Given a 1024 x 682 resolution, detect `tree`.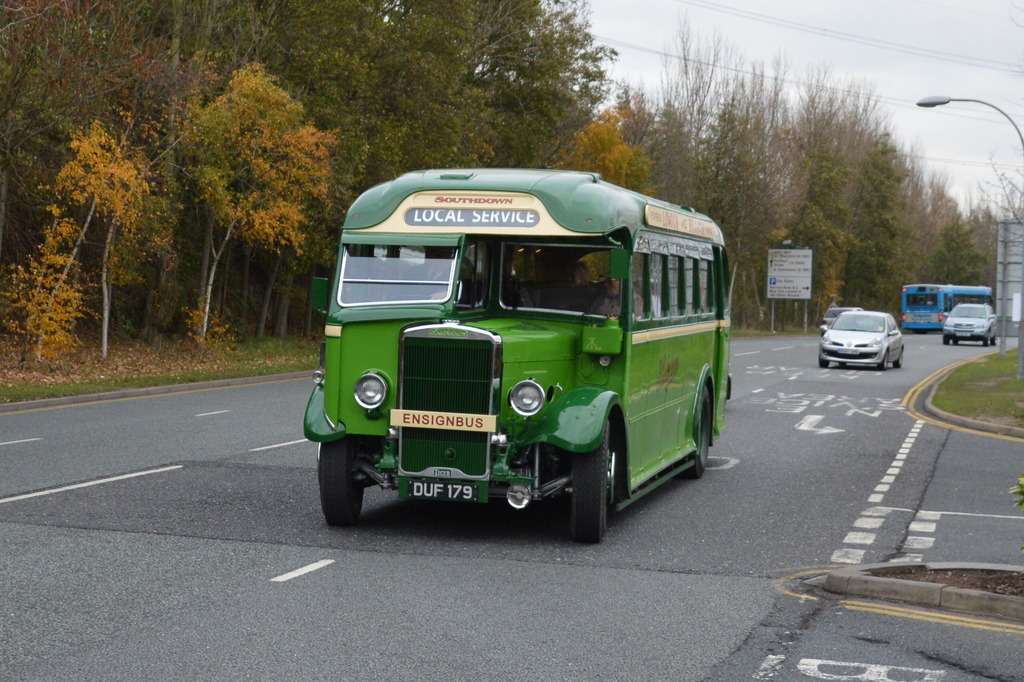
(895, 141, 941, 301).
